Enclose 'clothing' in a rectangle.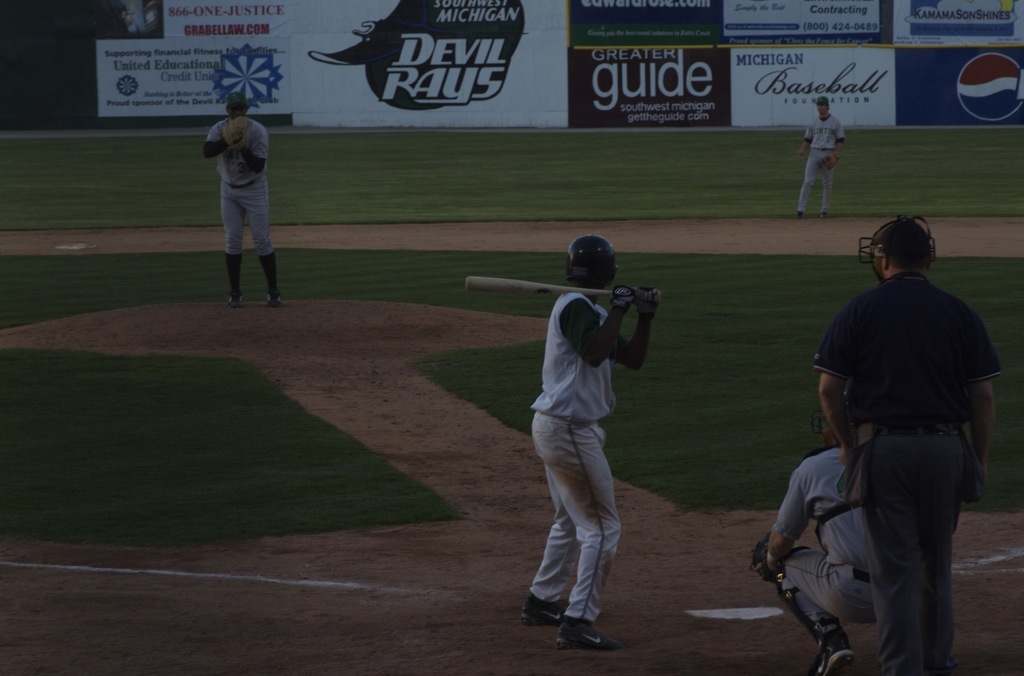
locate(812, 273, 1001, 675).
